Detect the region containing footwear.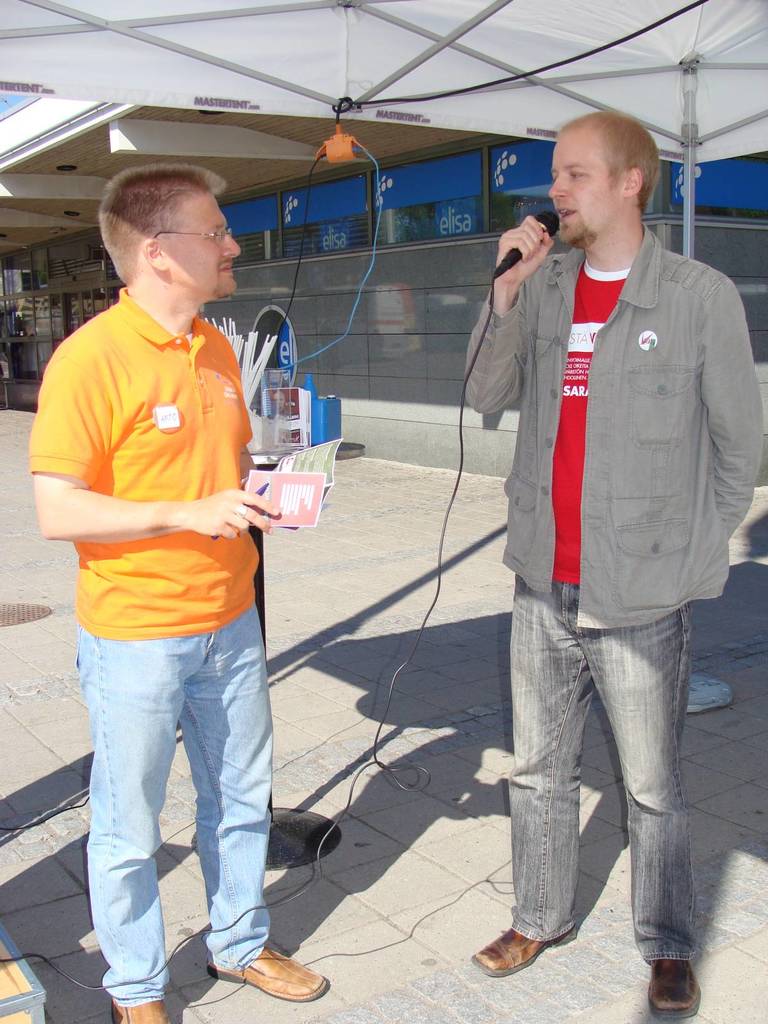
locate(471, 924, 577, 979).
